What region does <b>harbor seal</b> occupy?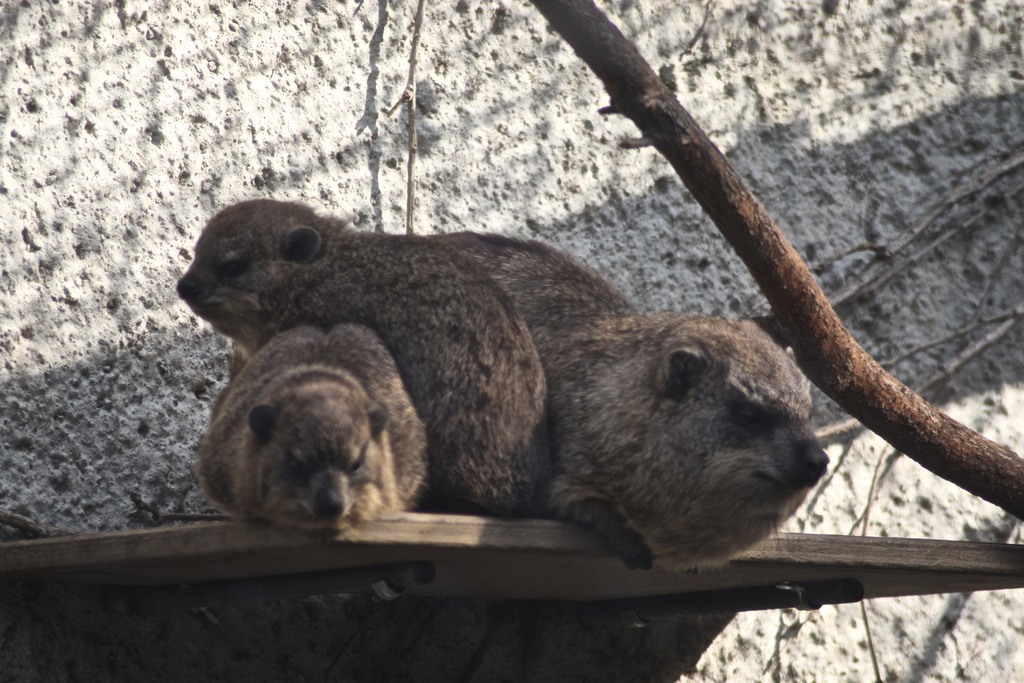
BBox(180, 197, 627, 515).
